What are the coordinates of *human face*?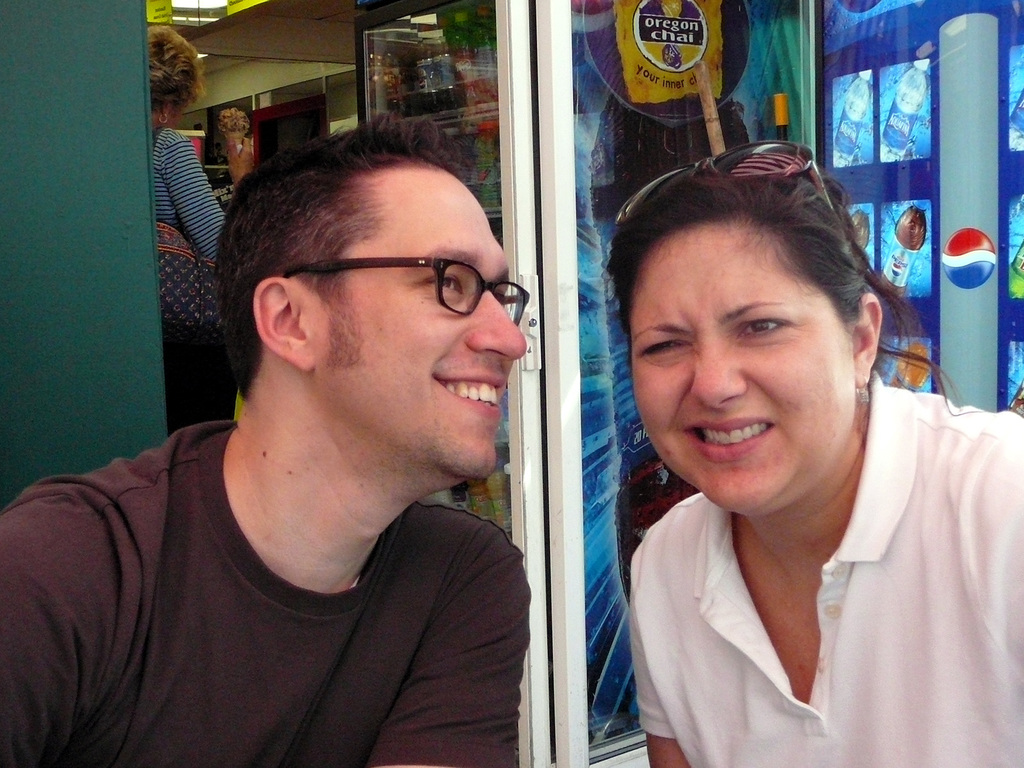
region(632, 220, 855, 511).
